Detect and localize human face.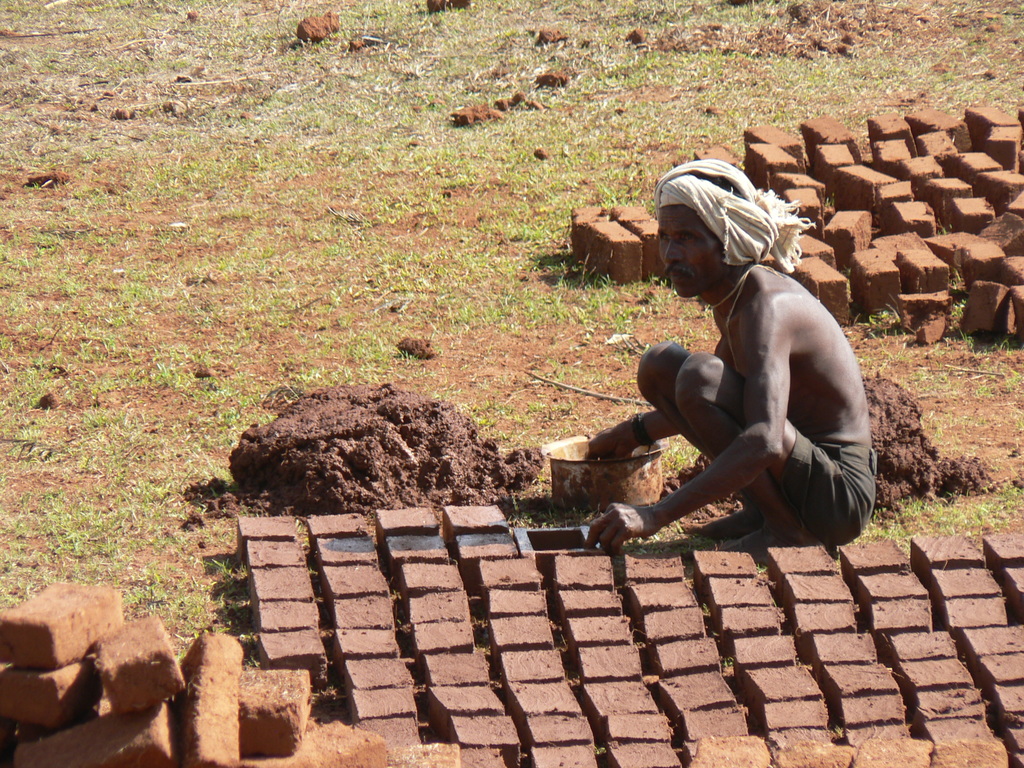
Localized at BBox(654, 202, 723, 305).
